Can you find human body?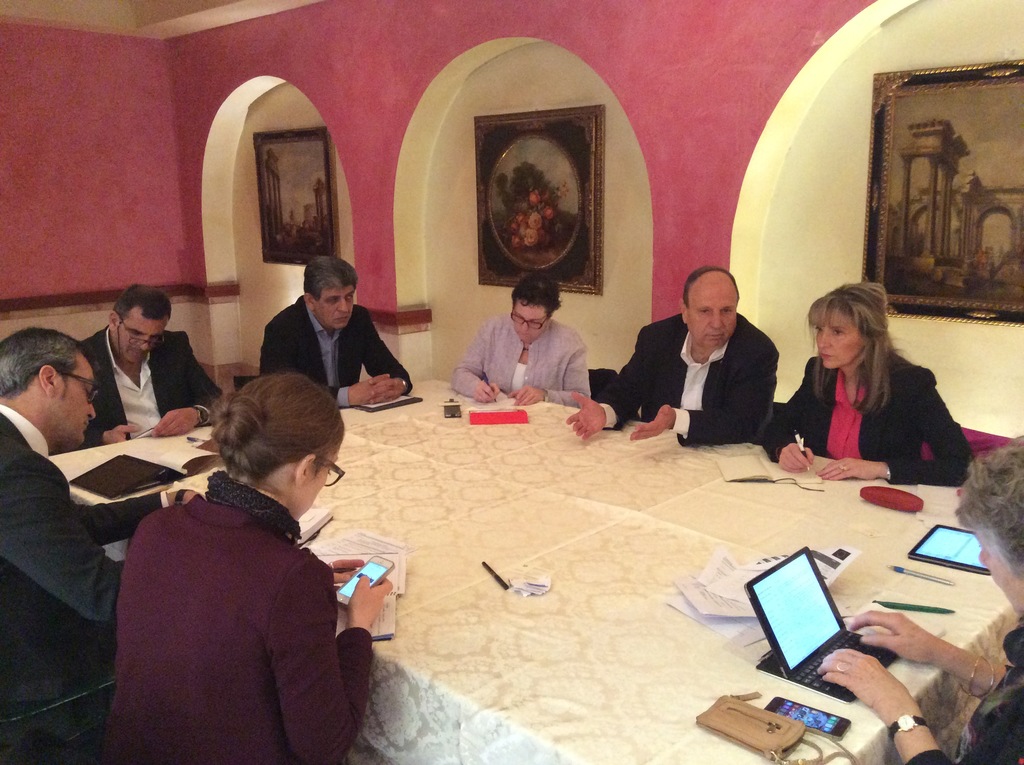
Yes, bounding box: [454,272,594,412].
